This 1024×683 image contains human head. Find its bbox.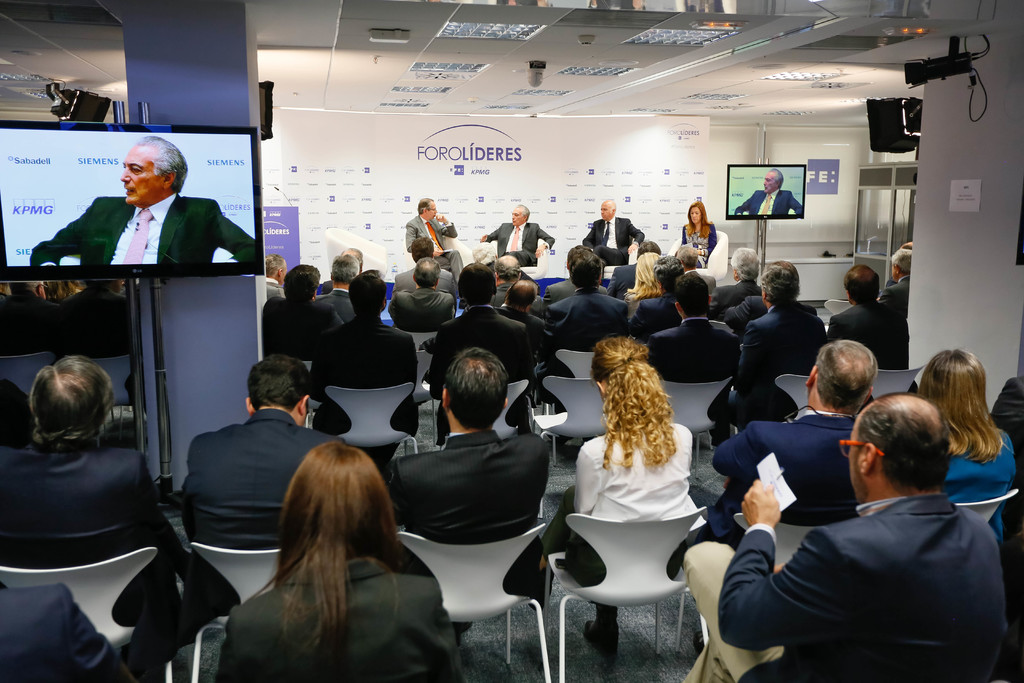
x1=493, y1=253, x2=520, y2=283.
